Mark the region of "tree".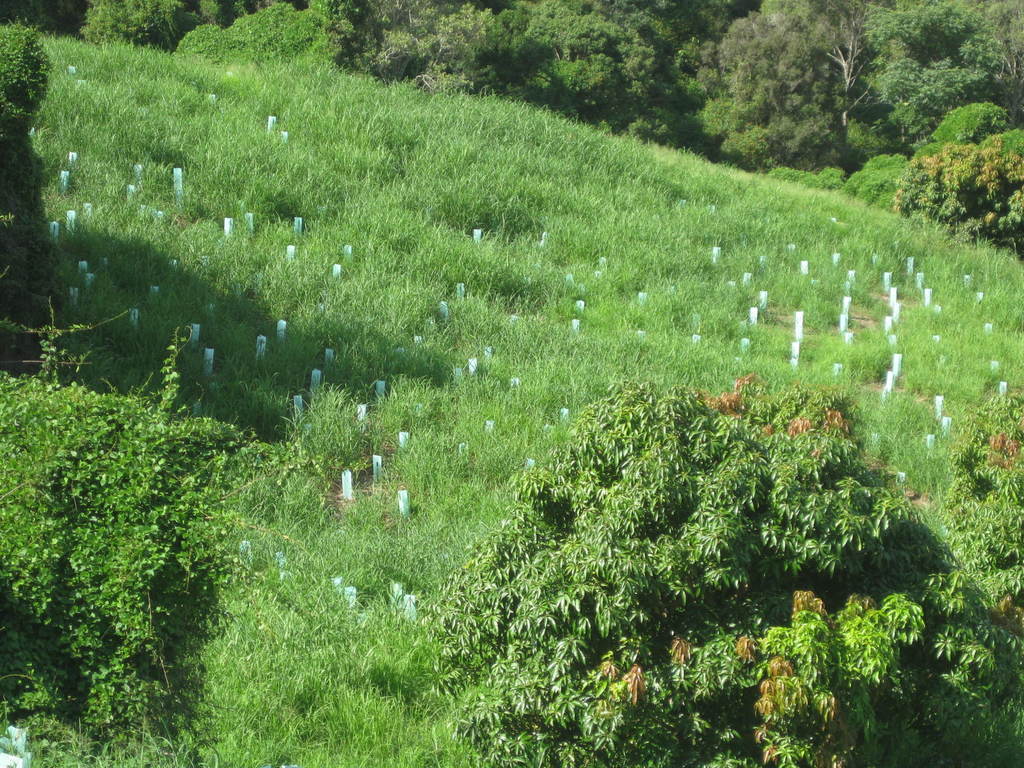
Region: bbox=(421, 369, 917, 767).
